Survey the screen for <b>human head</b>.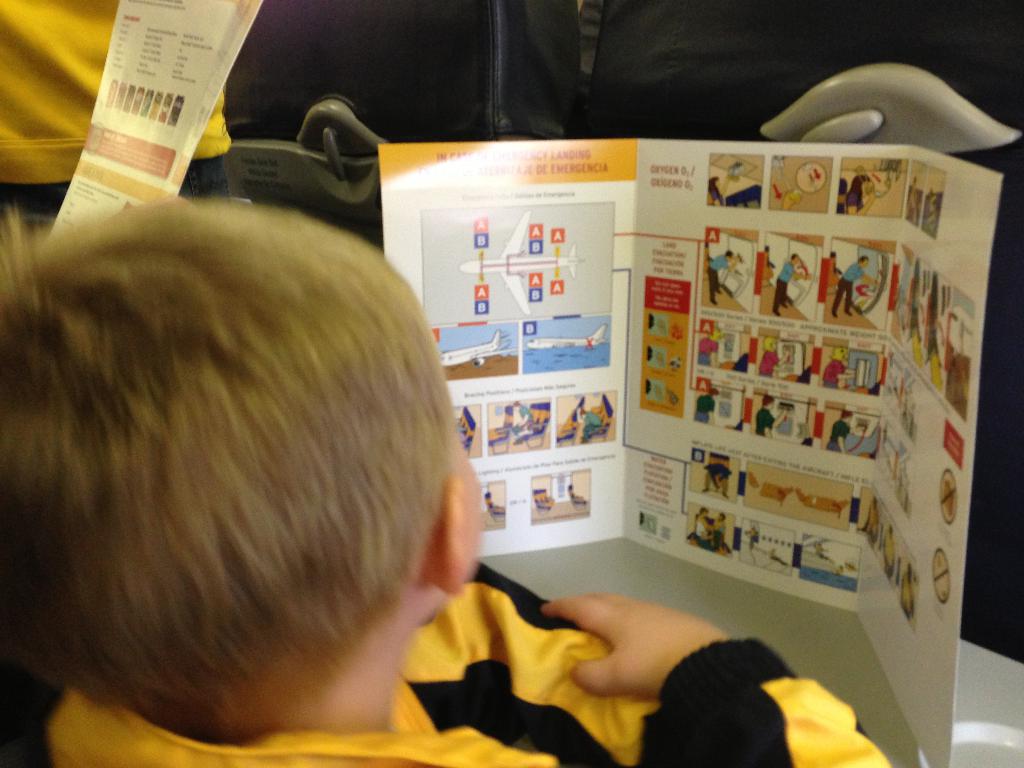
Survey found: l=26, t=200, r=449, b=767.
